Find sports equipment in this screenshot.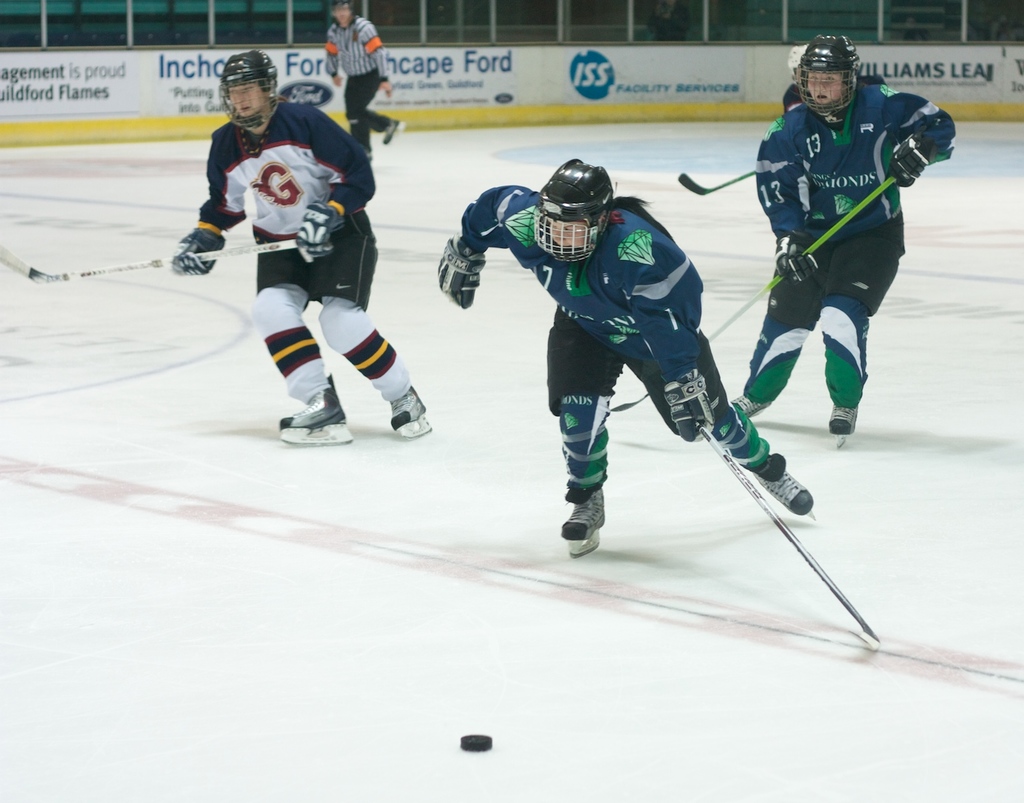
The bounding box for sports equipment is [677, 165, 769, 195].
